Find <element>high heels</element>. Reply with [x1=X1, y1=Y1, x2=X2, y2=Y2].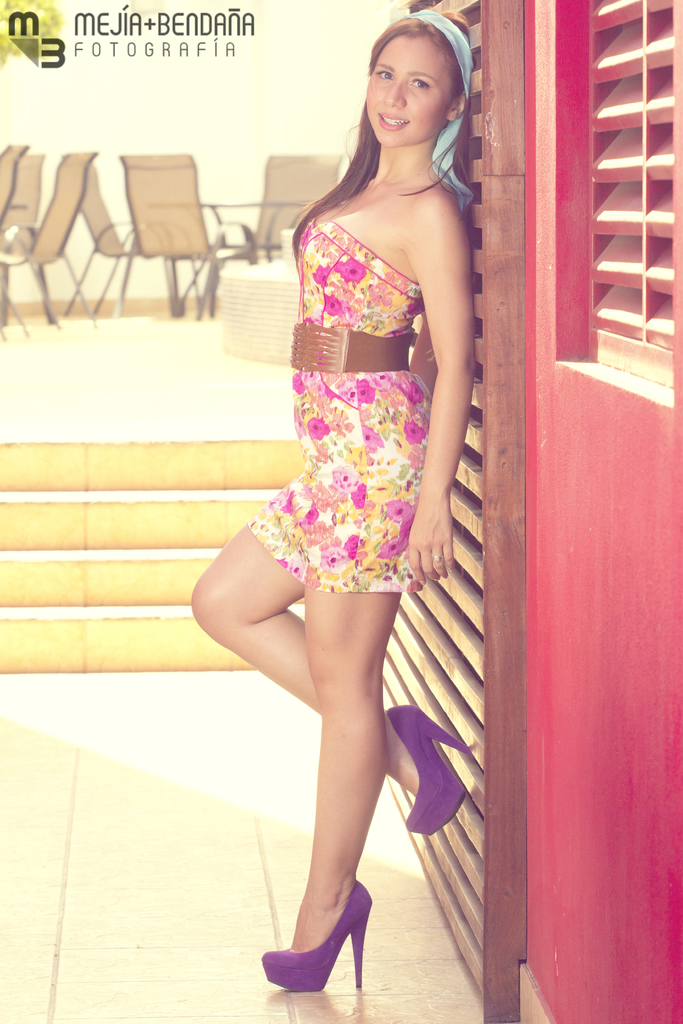
[x1=383, y1=705, x2=470, y2=833].
